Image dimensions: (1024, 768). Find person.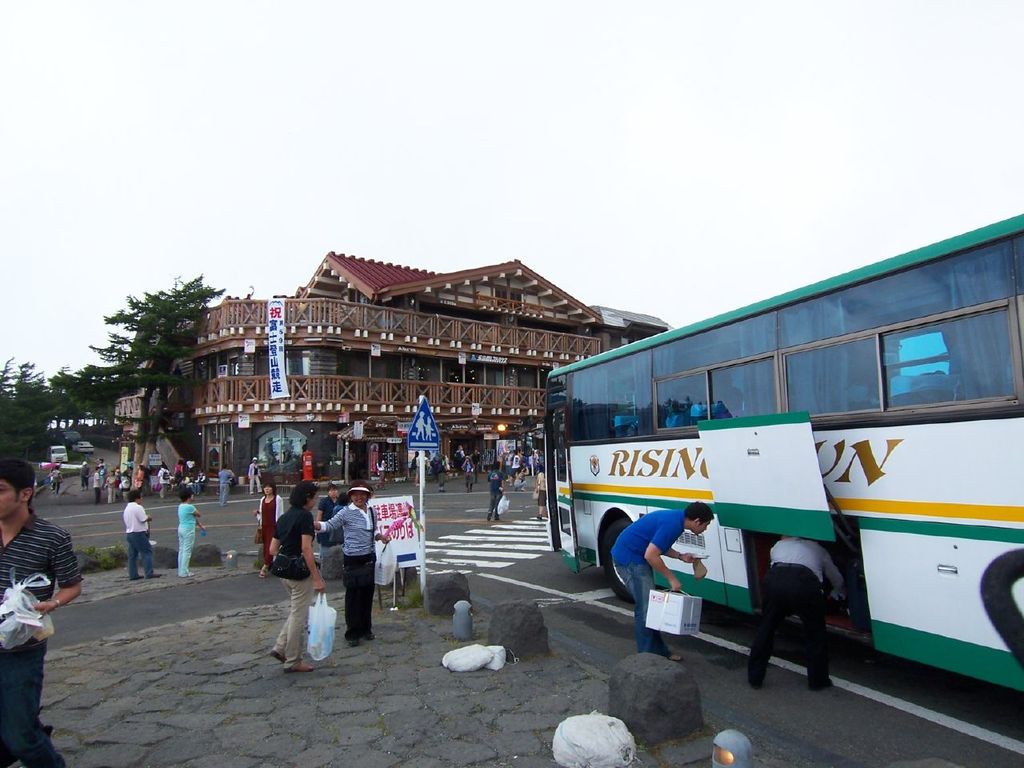
(x1=122, y1=490, x2=160, y2=582).
